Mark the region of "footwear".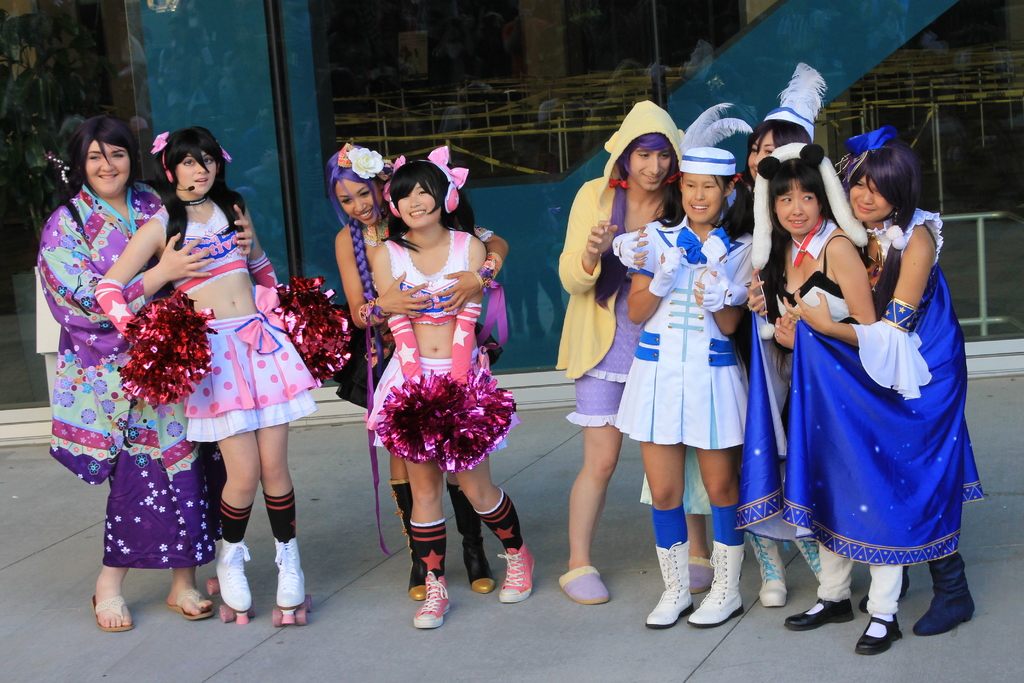
Region: bbox=[276, 538, 307, 604].
